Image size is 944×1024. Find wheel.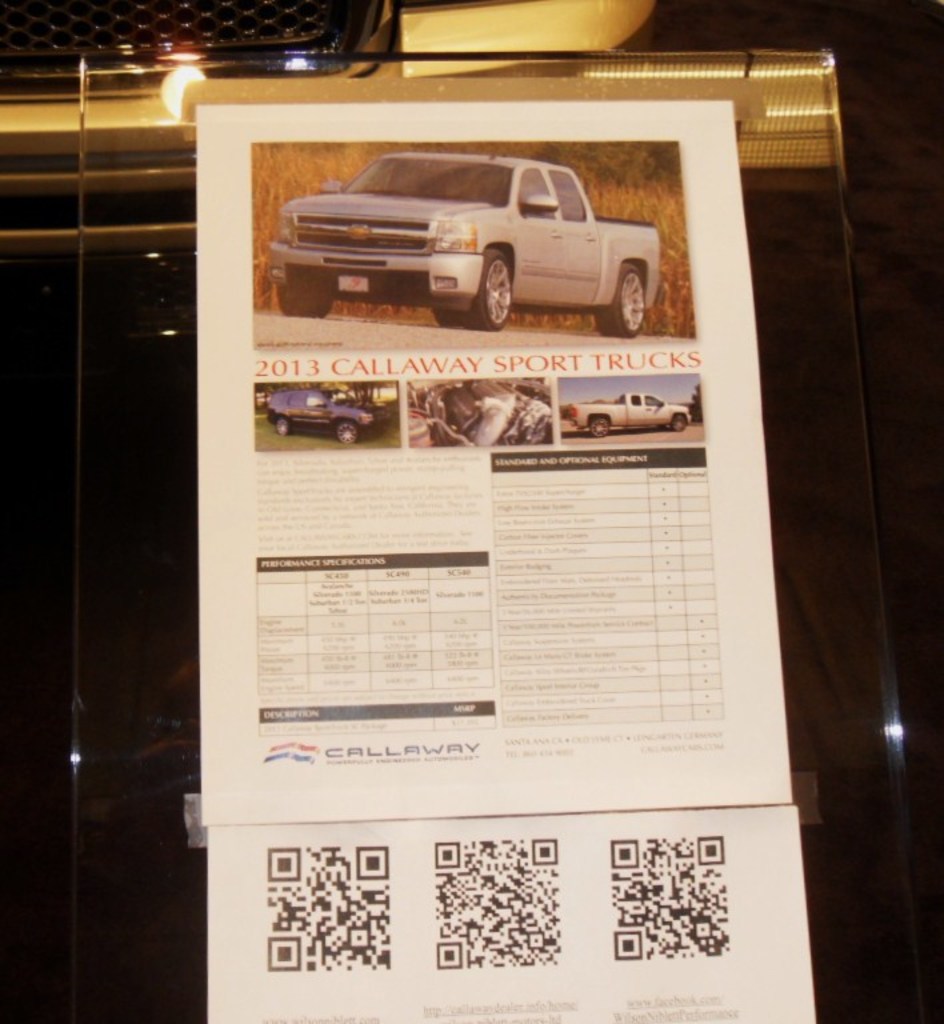
bbox(272, 409, 289, 431).
